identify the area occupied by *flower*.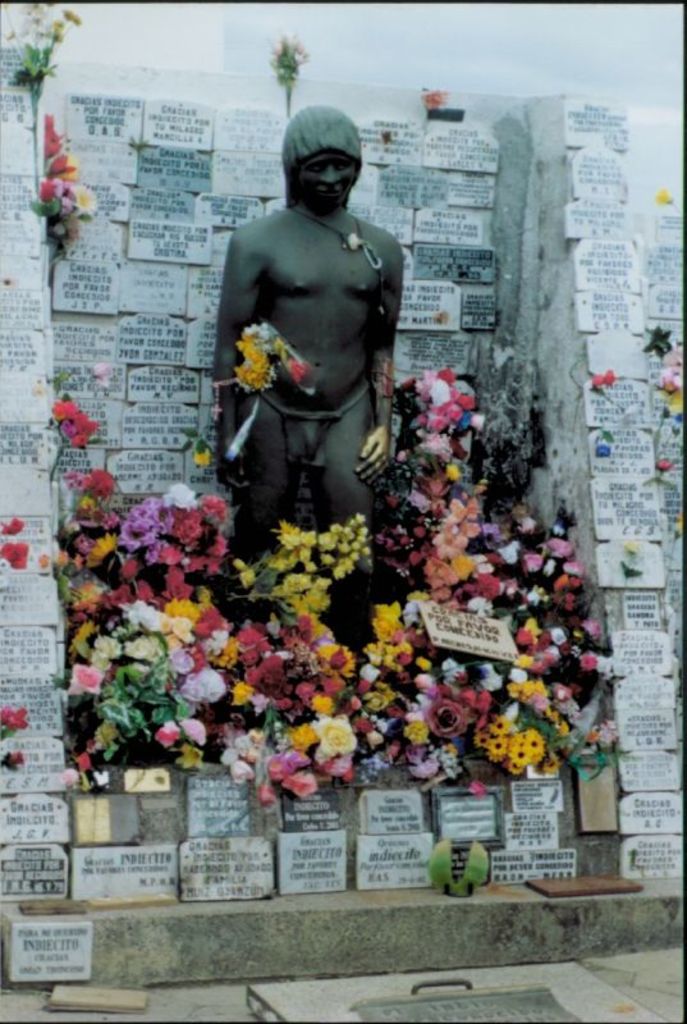
Area: 0 740 17 769.
